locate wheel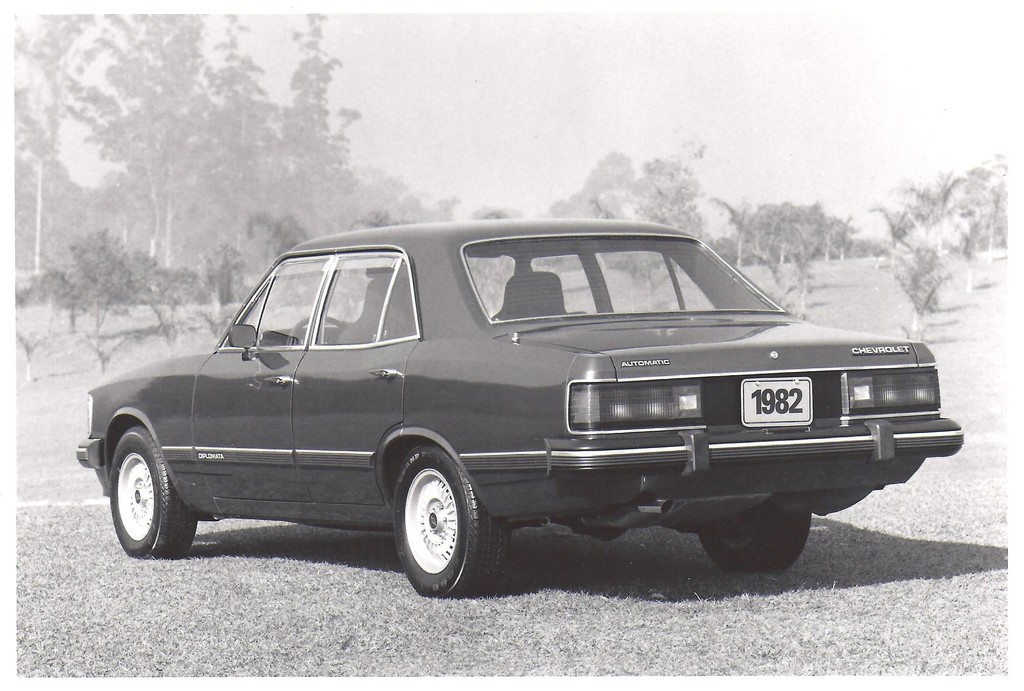
bbox(286, 309, 346, 349)
